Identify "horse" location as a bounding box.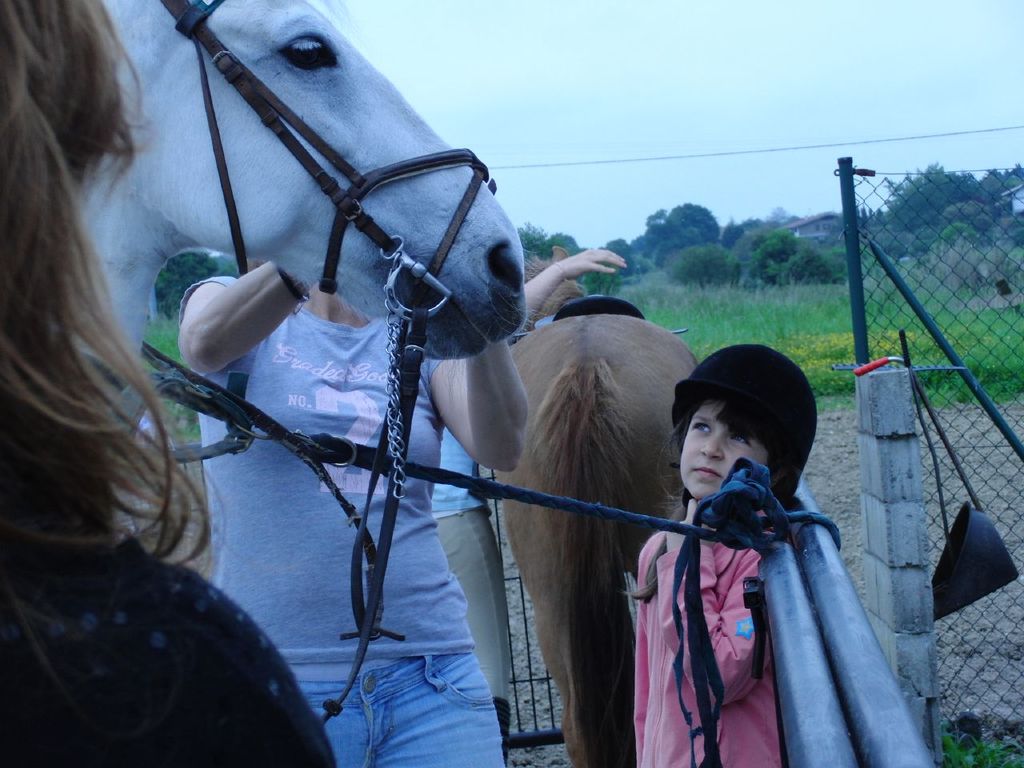
box(42, 0, 529, 414).
